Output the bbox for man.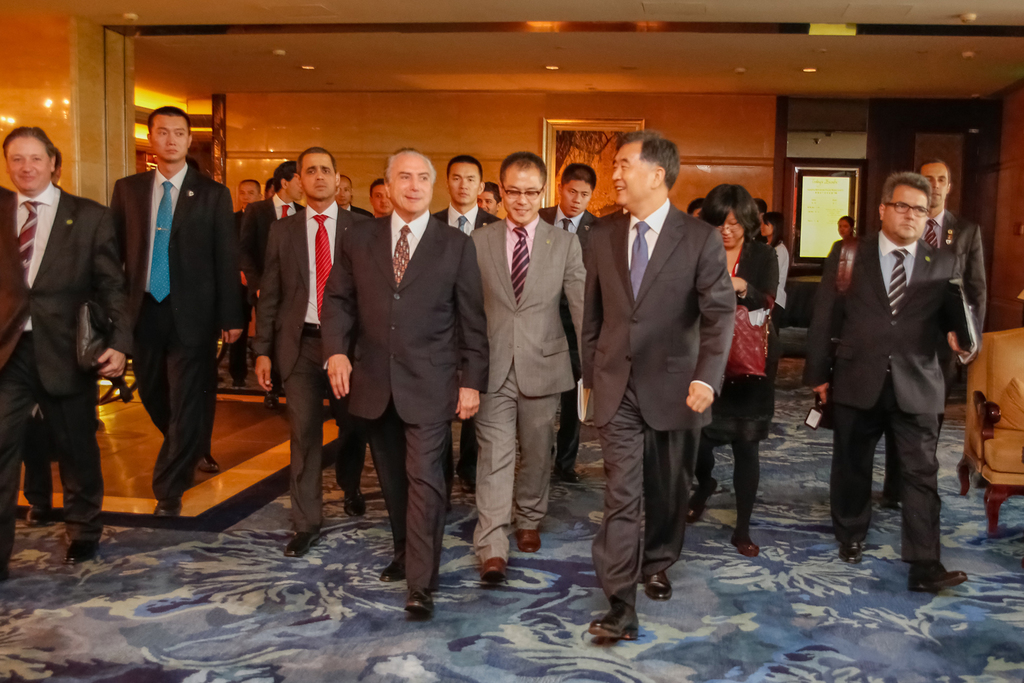
[left=543, top=152, right=610, bottom=229].
